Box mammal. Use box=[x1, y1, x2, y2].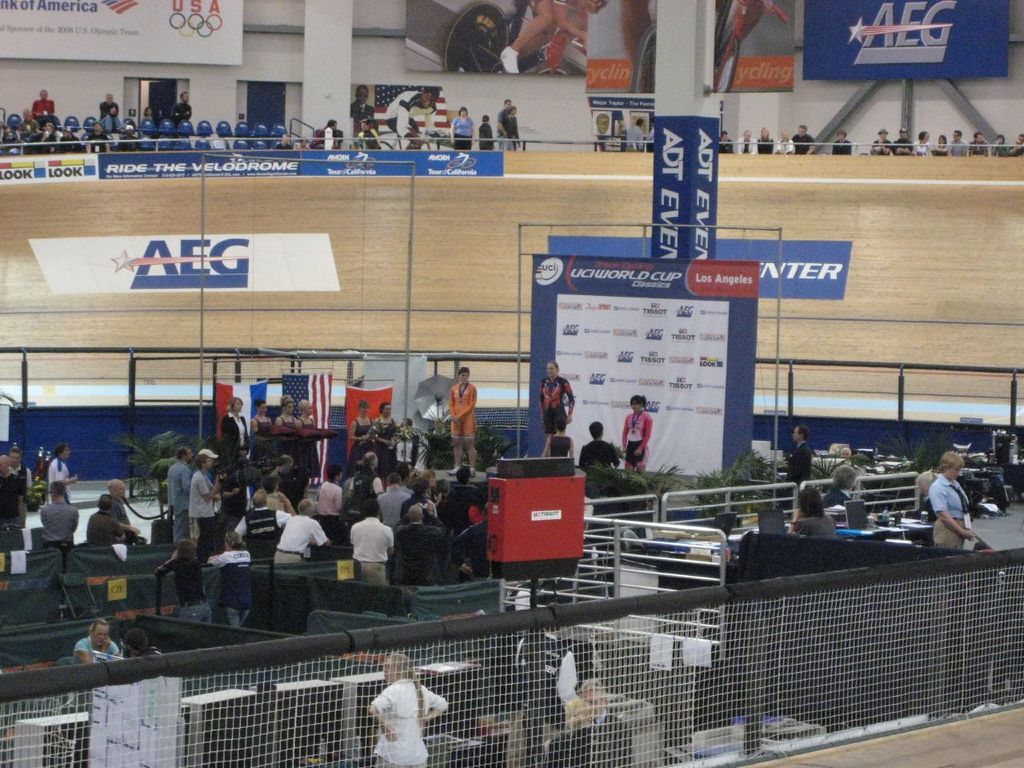
box=[623, 118, 646, 154].
